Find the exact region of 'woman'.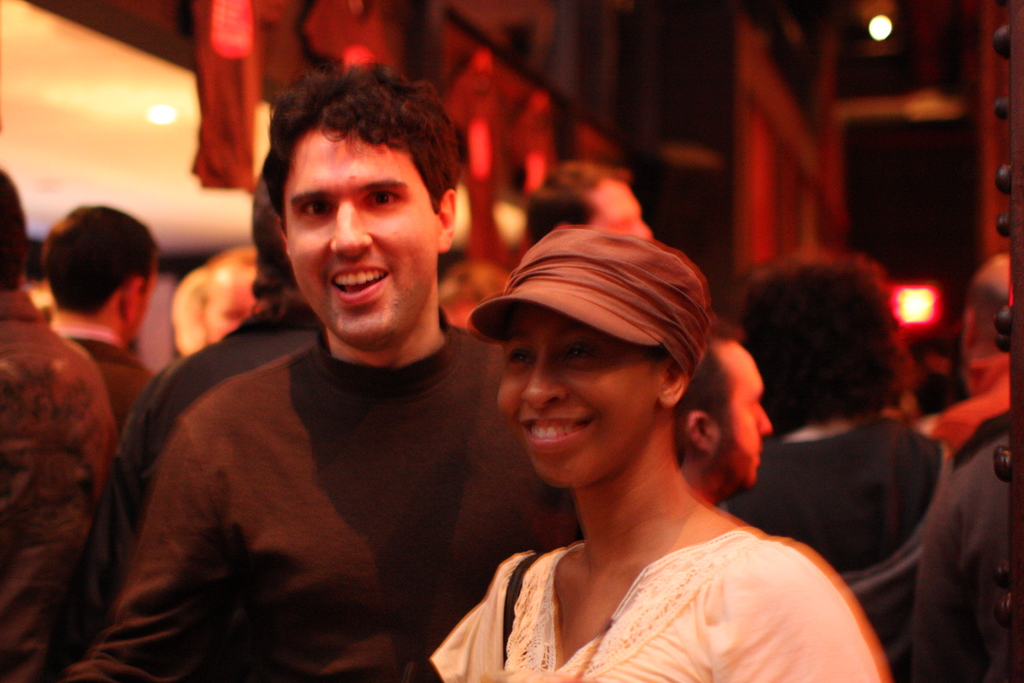
Exact region: (x1=408, y1=213, x2=895, y2=668).
